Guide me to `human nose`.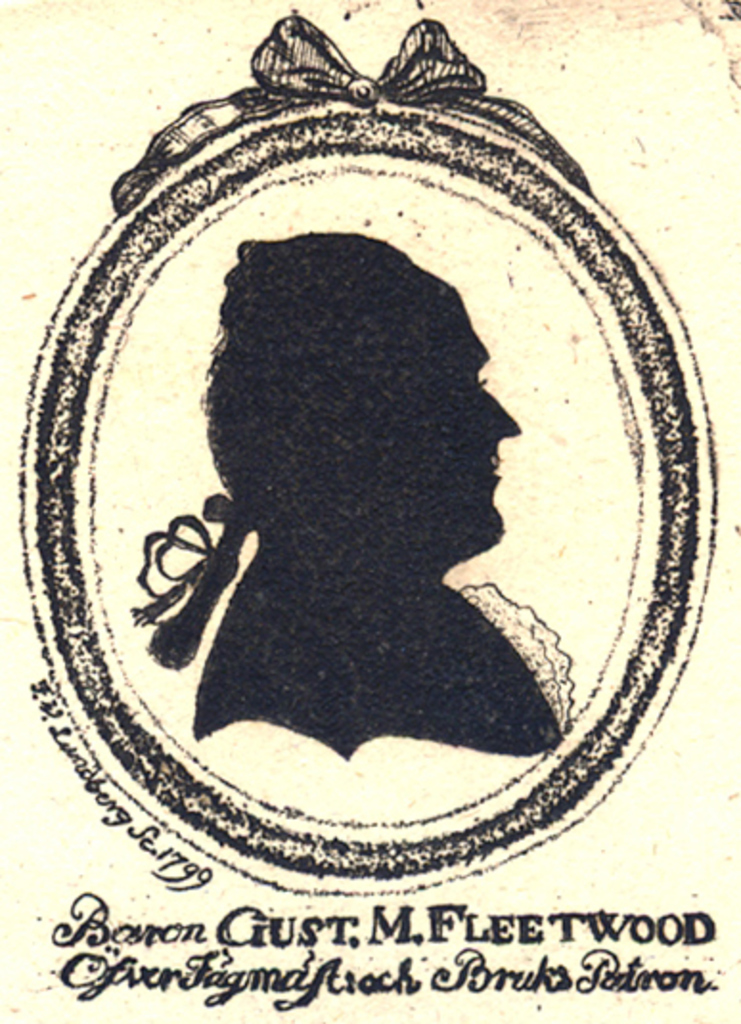
Guidance: Rect(484, 387, 521, 442).
